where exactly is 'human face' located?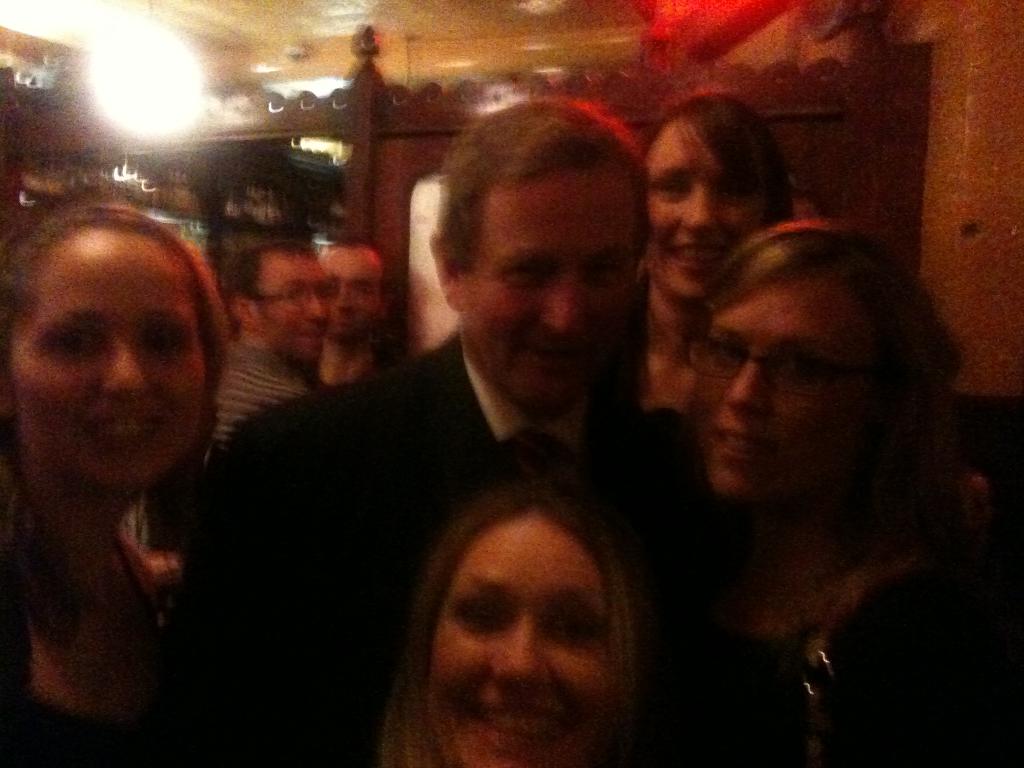
Its bounding box is <region>687, 264, 878, 498</region>.
